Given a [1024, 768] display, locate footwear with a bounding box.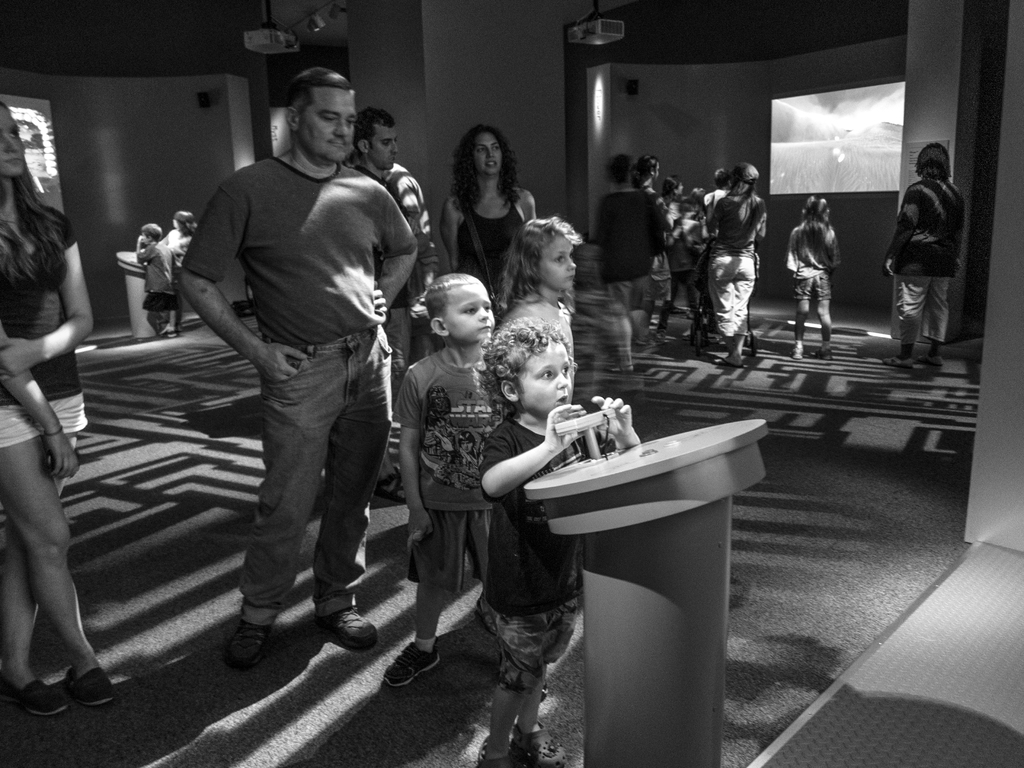
Located: 67, 656, 115, 710.
